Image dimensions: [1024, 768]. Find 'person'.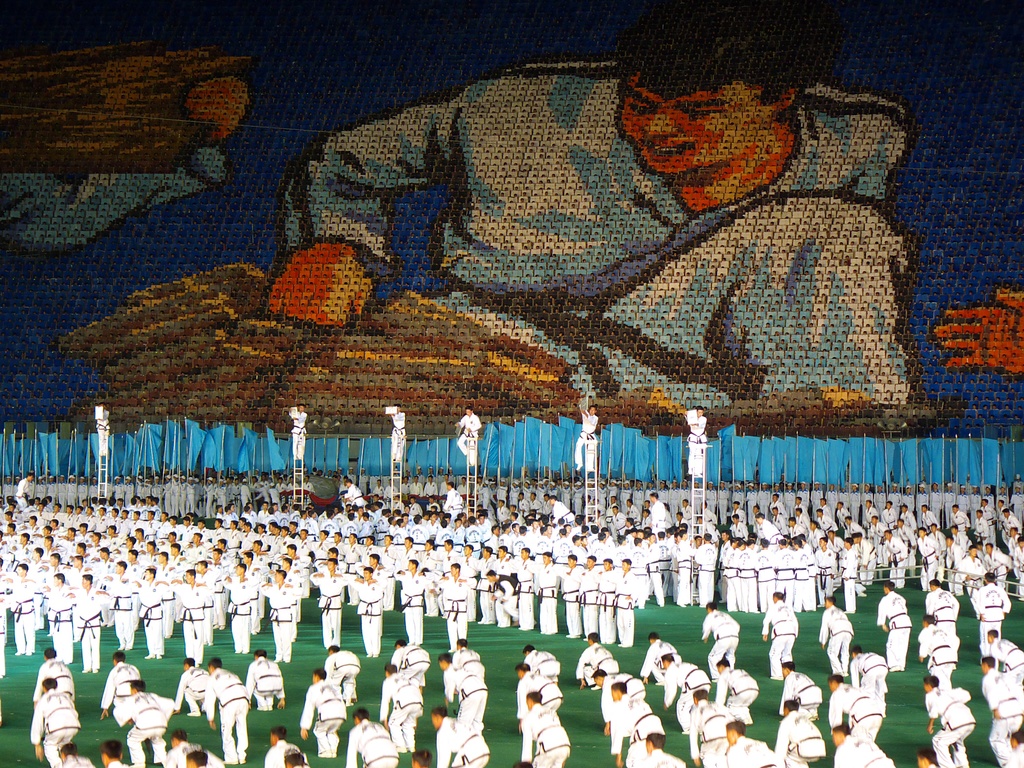
95:401:114:461.
